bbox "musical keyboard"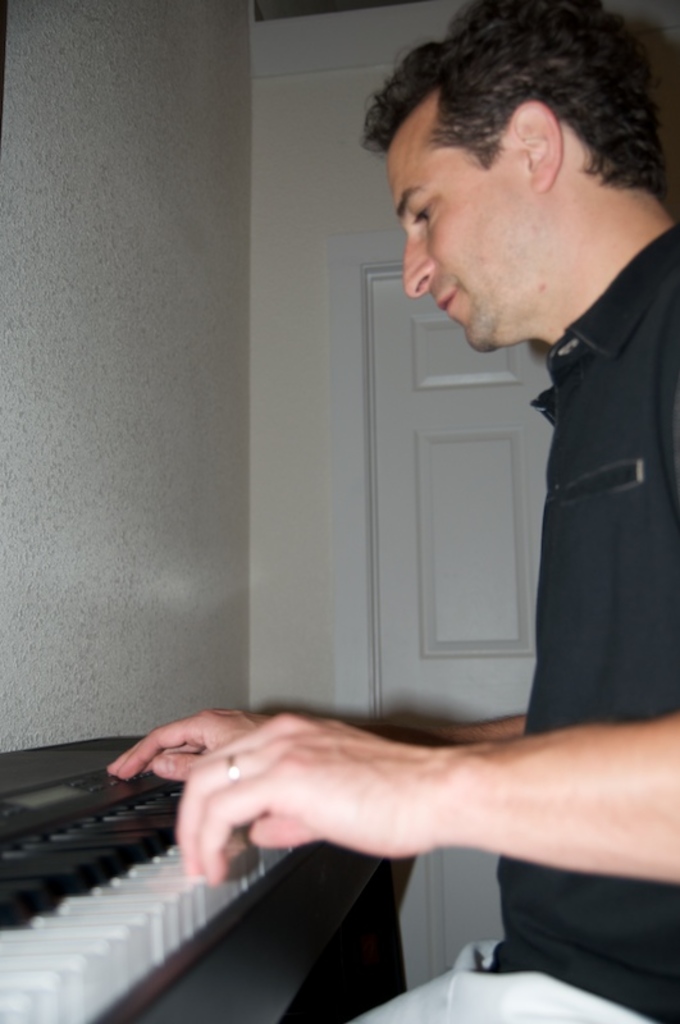
0:774:302:1006
